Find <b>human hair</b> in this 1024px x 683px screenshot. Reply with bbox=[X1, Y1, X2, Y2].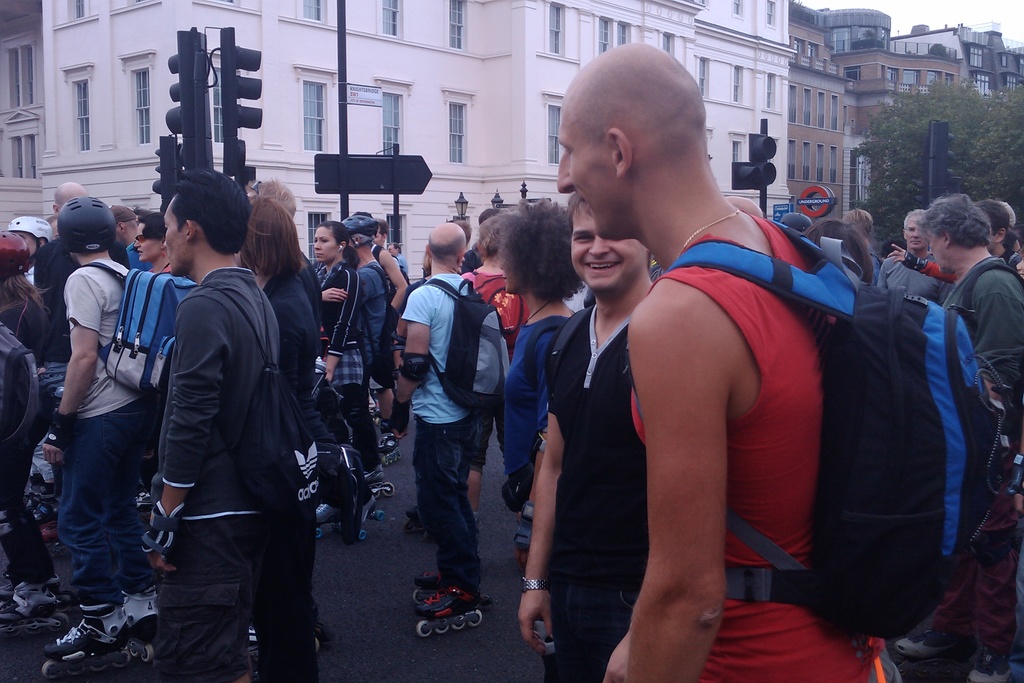
bbox=[454, 220, 474, 243].
